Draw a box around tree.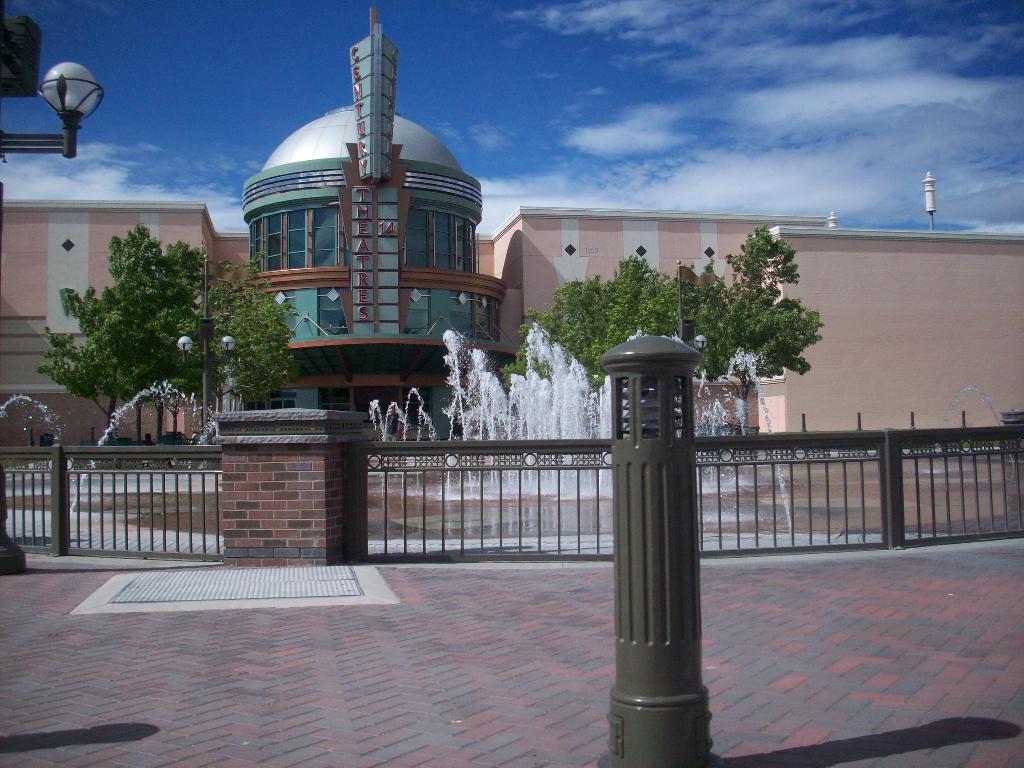
215, 260, 297, 442.
